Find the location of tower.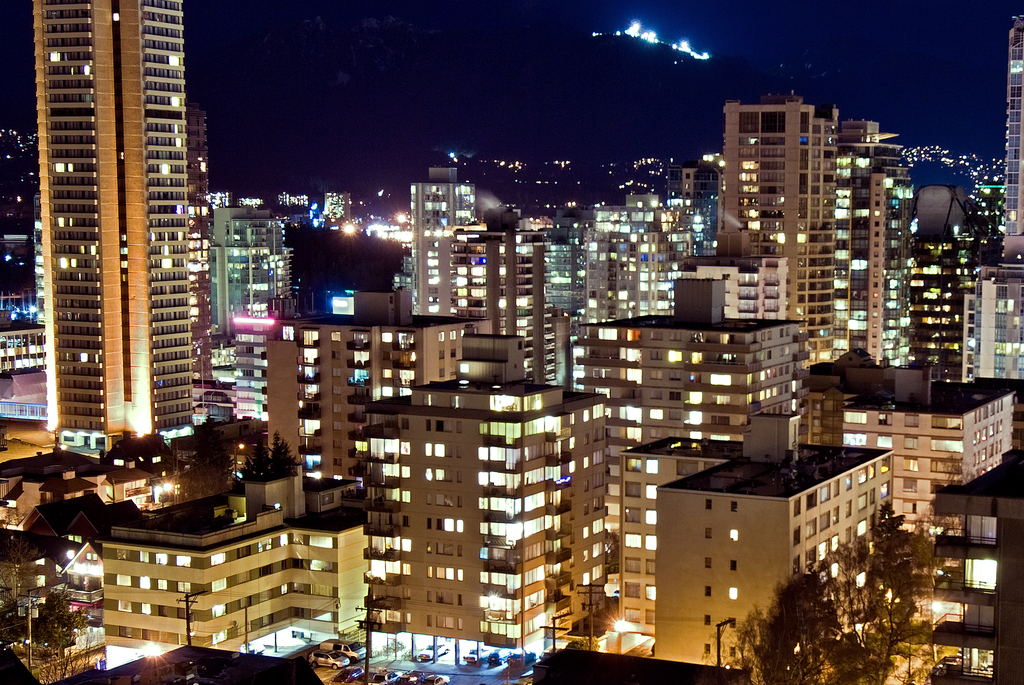
Location: locate(27, 0, 193, 443).
